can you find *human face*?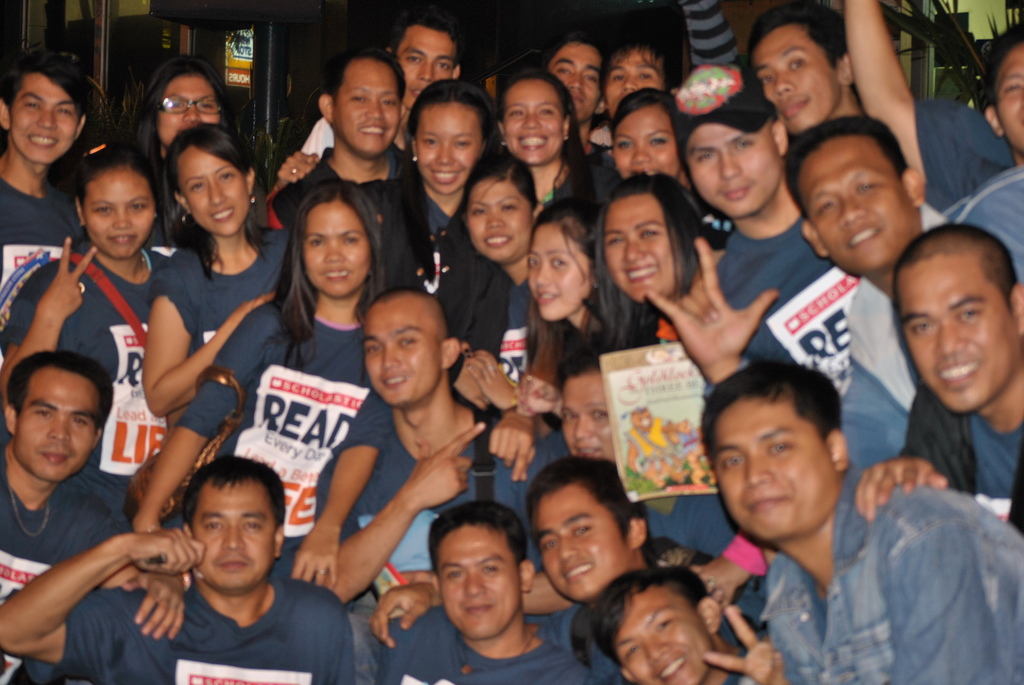
Yes, bounding box: 20,363,102,485.
